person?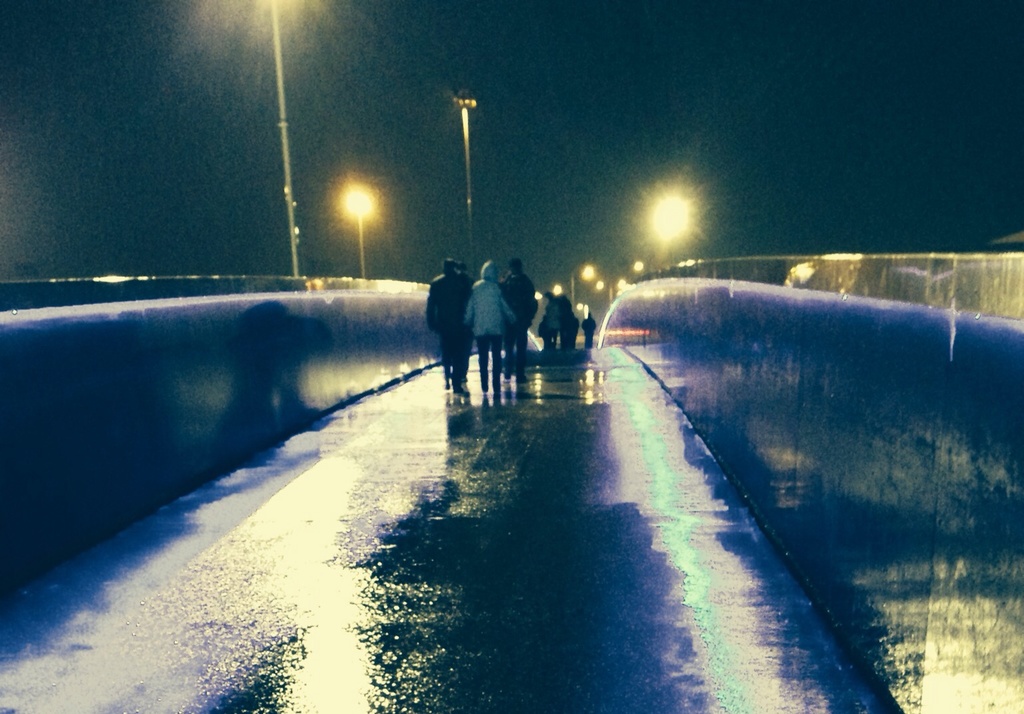
[x1=417, y1=242, x2=477, y2=401]
